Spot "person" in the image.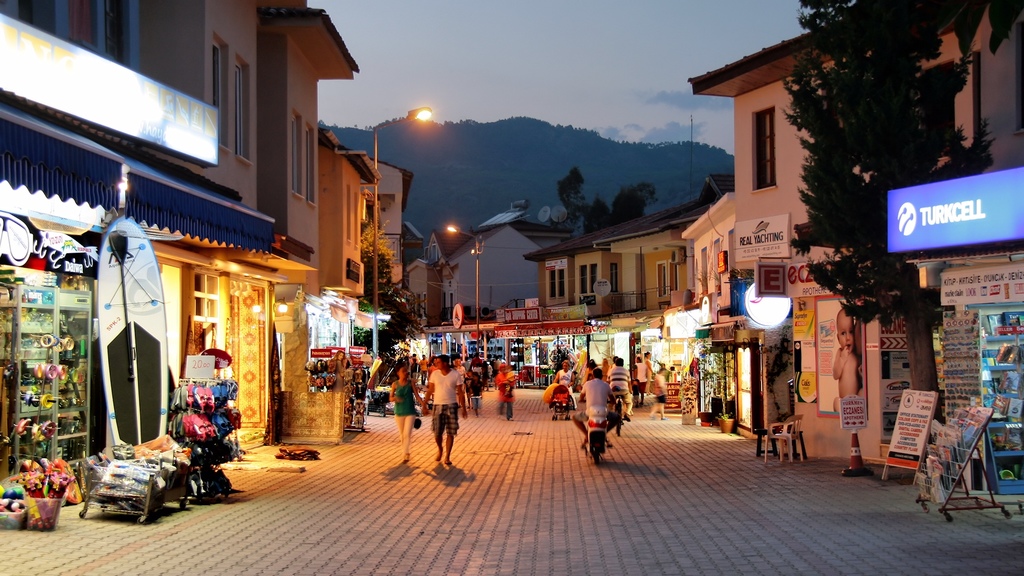
"person" found at <bbox>552, 356, 575, 408</bbox>.
